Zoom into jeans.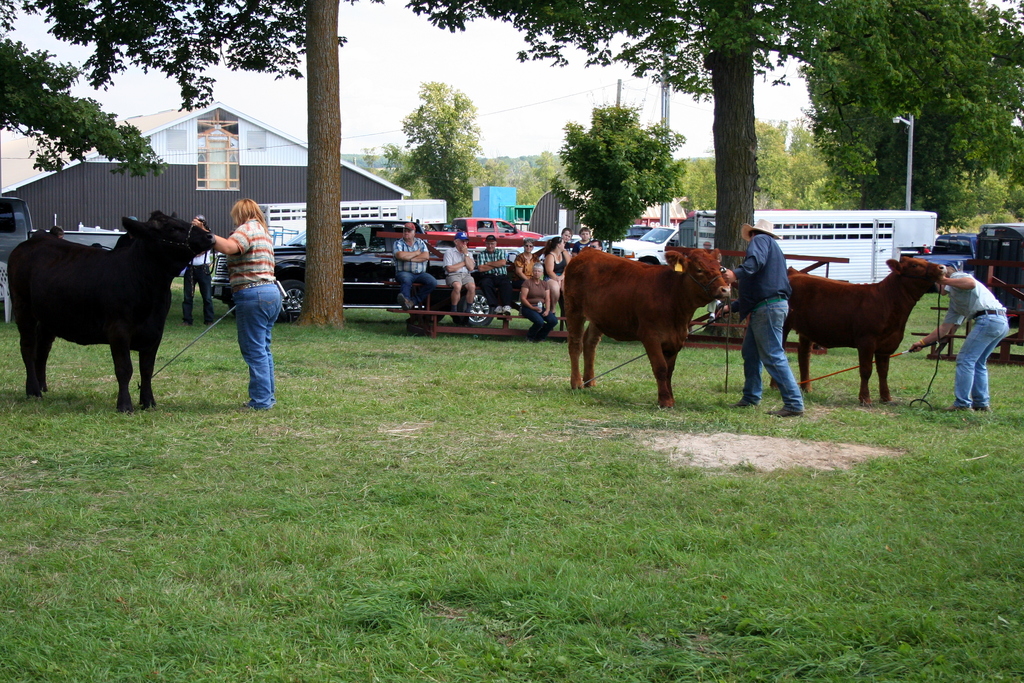
Zoom target: bbox(209, 276, 267, 414).
